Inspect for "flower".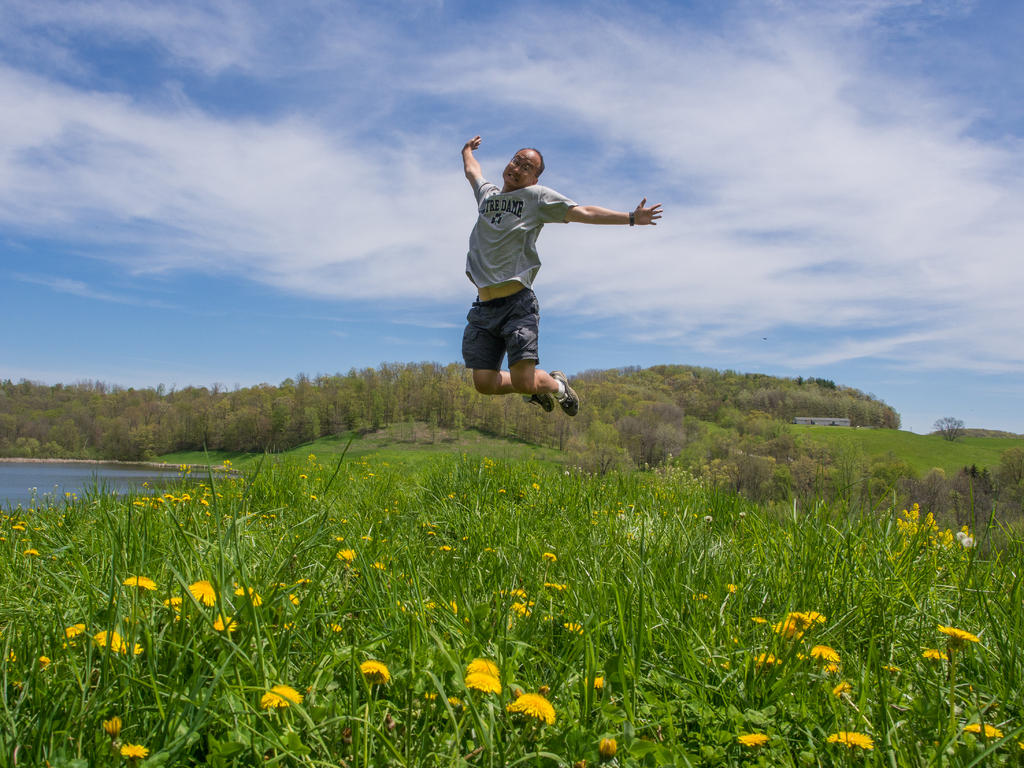
Inspection: region(829, 729, 874, 751).
